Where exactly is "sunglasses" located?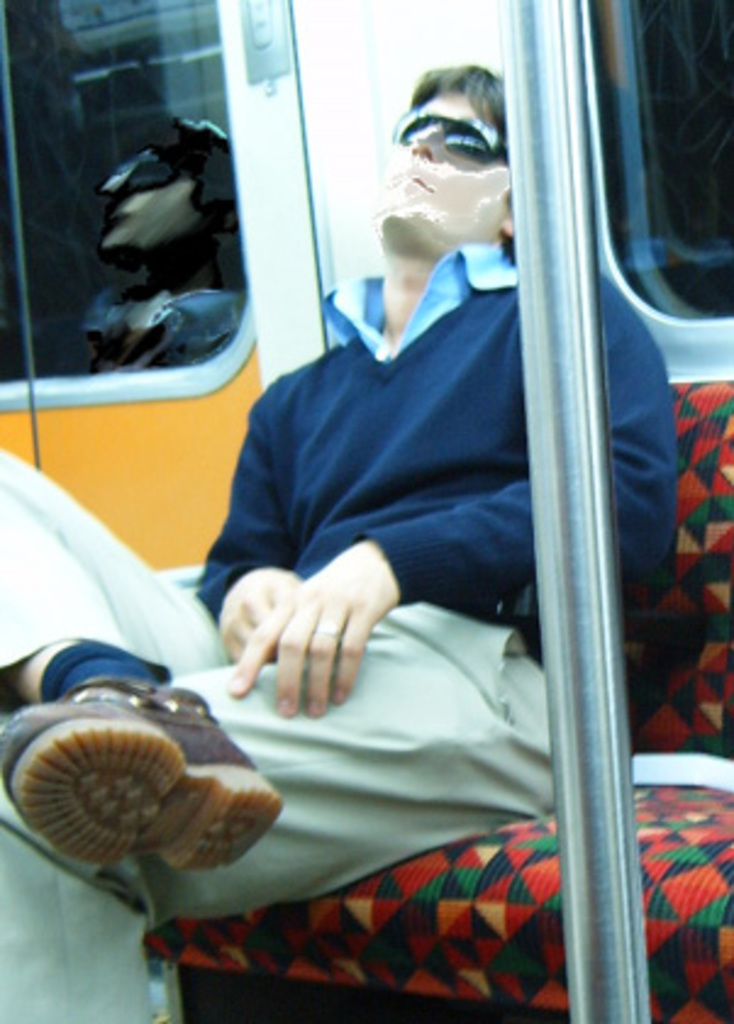
Its bounding box is Rect(393, 102, 500, 161).
